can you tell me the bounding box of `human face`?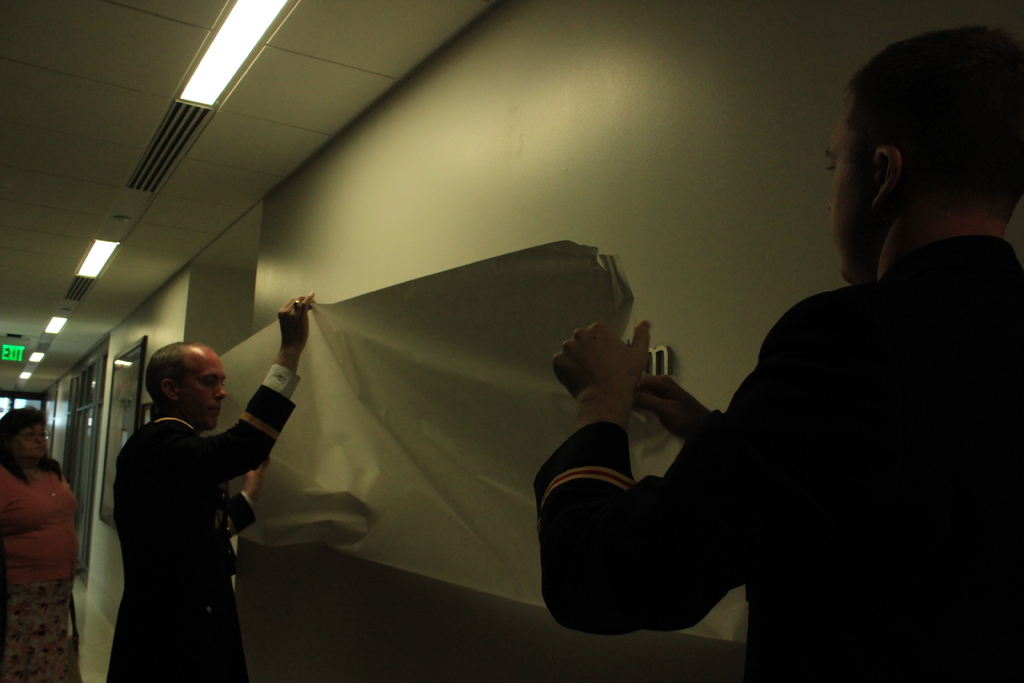
detection(819, 94, 875, 282).
